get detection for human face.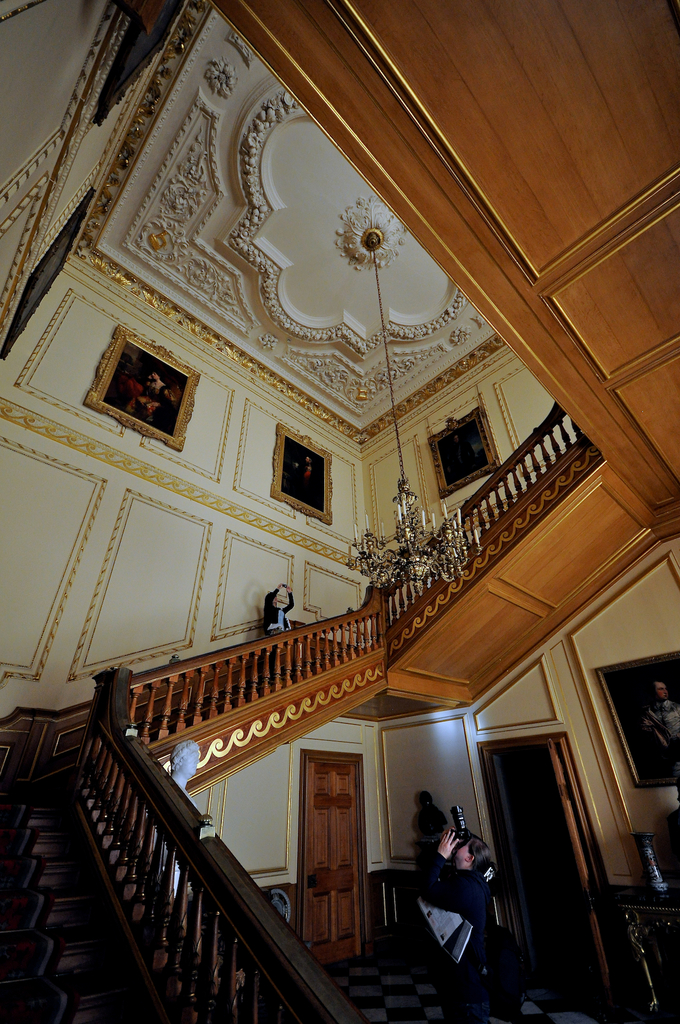
Detection: (452, 840, 470, 858).
